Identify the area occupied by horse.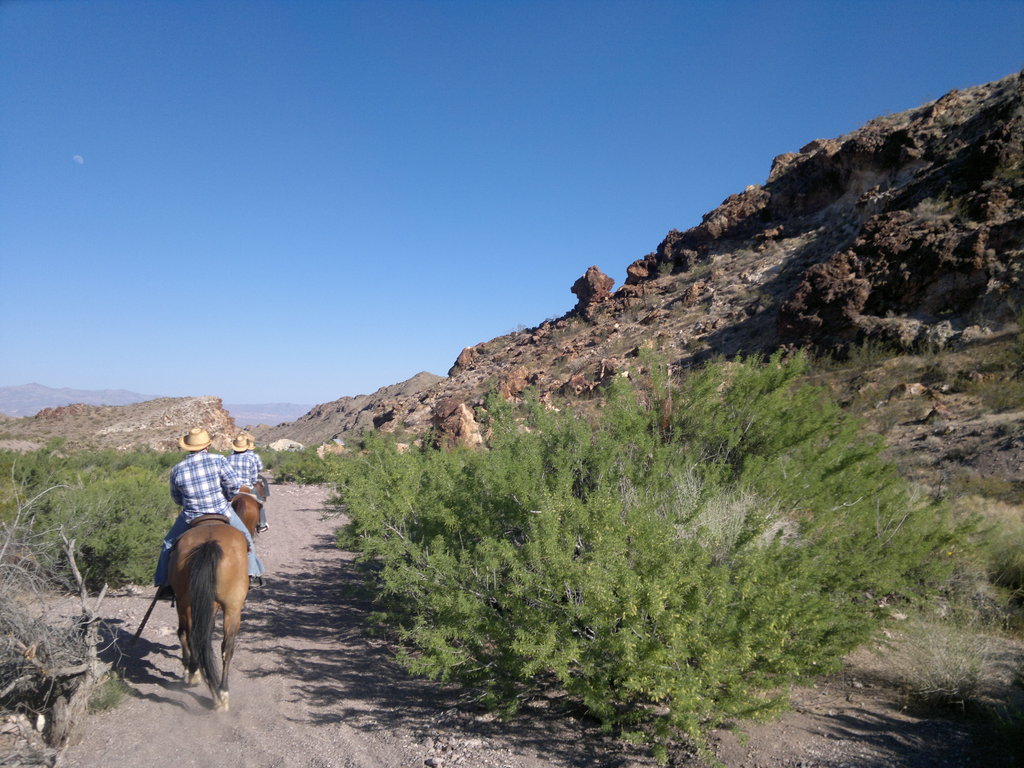
Area: locate(232, 492, 261, 536).
